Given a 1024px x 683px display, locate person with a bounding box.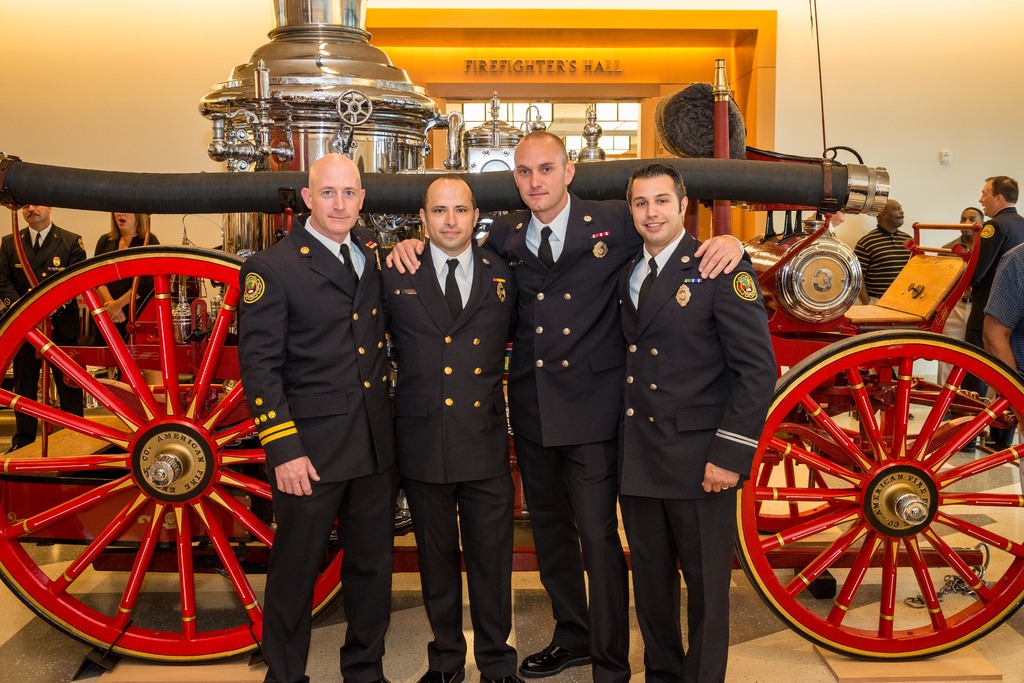
Located: box(614, 163, 780, 682).
